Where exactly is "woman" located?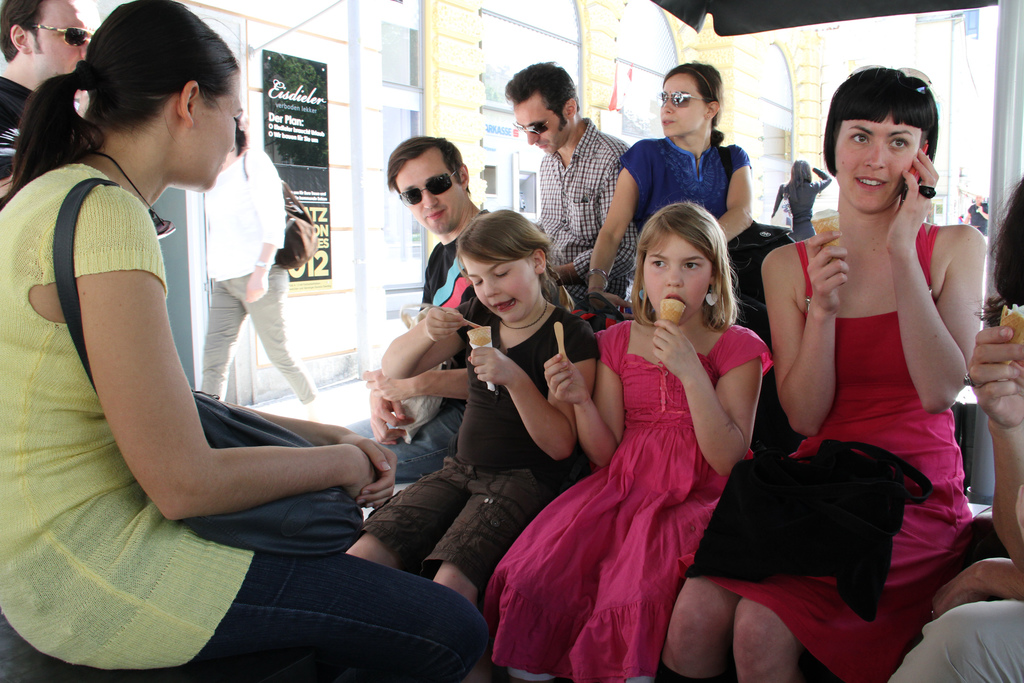
Its bounding box is left=0, top=0, right=488, bottom=682.
